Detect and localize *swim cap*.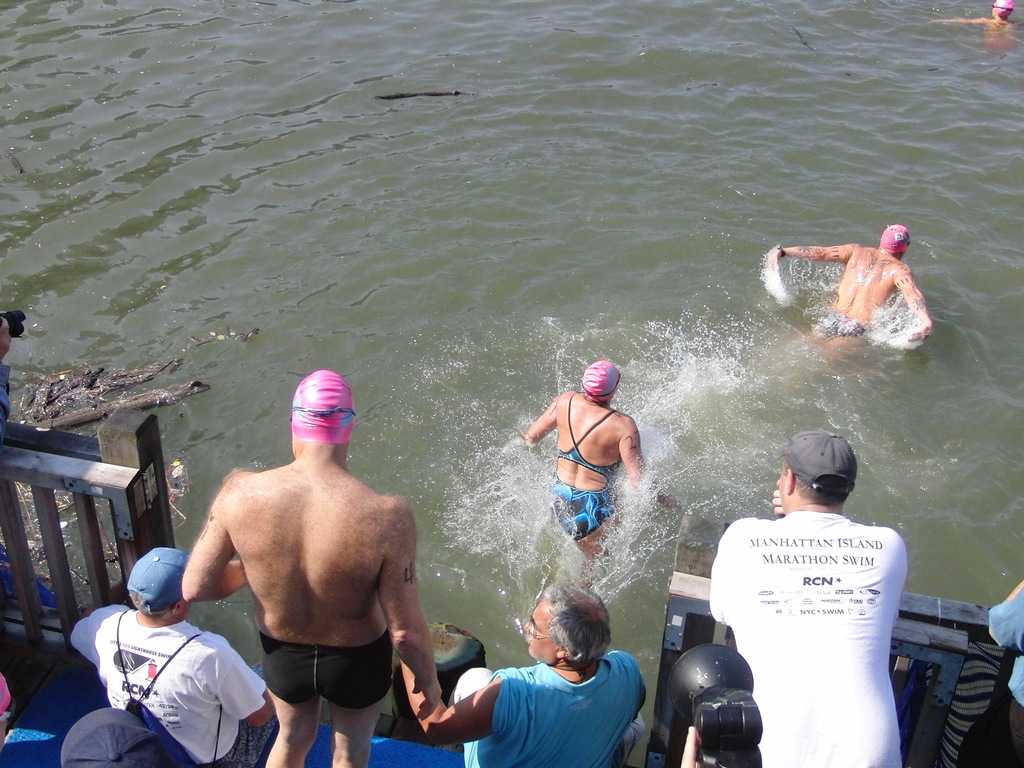
Localized at bbox=(996, 0, 1020, 19).
